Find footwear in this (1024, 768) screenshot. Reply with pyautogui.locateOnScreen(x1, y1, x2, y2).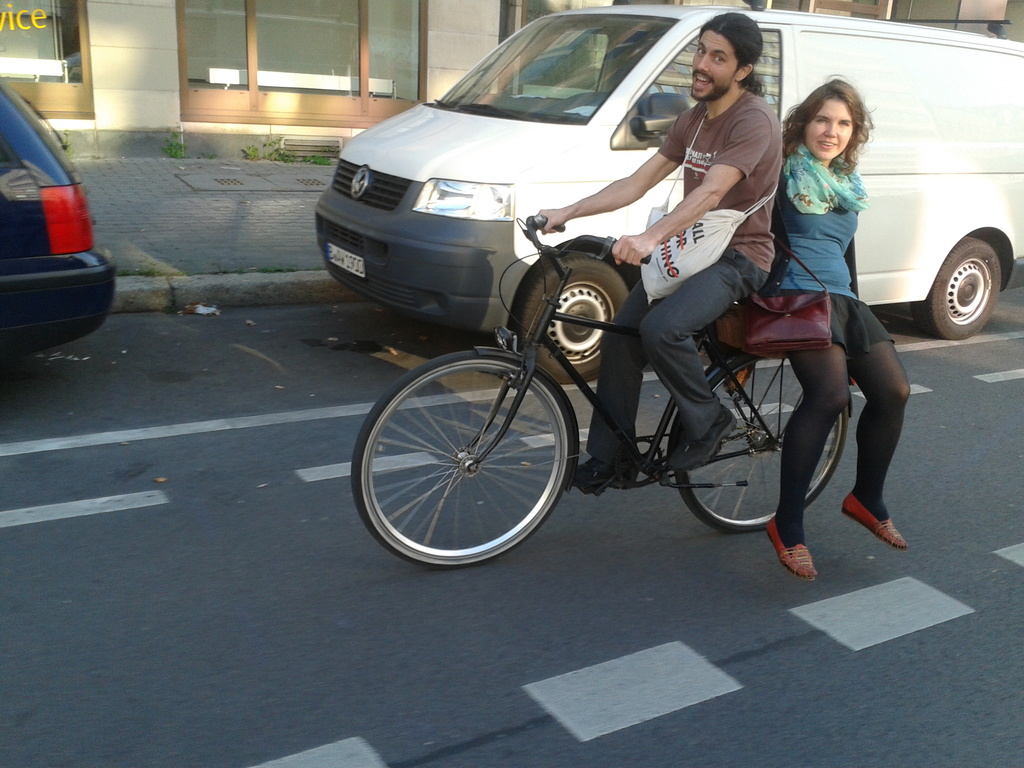
pyautogui.locateOnScreen(772, 516, 821, 580).
